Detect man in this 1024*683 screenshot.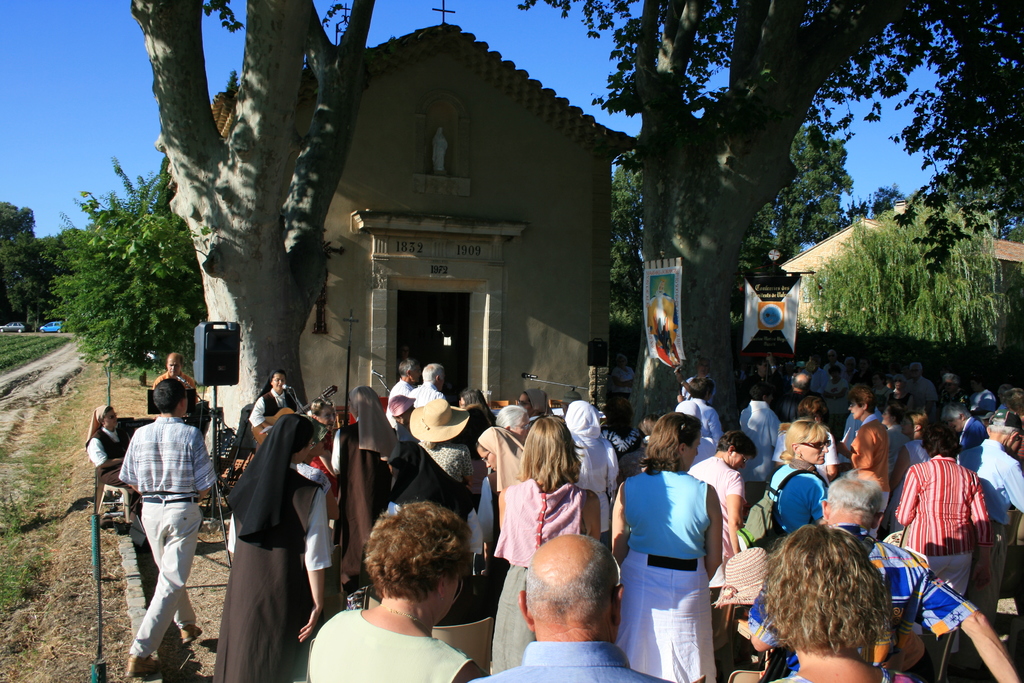
Detection: 109 342 212 666.
